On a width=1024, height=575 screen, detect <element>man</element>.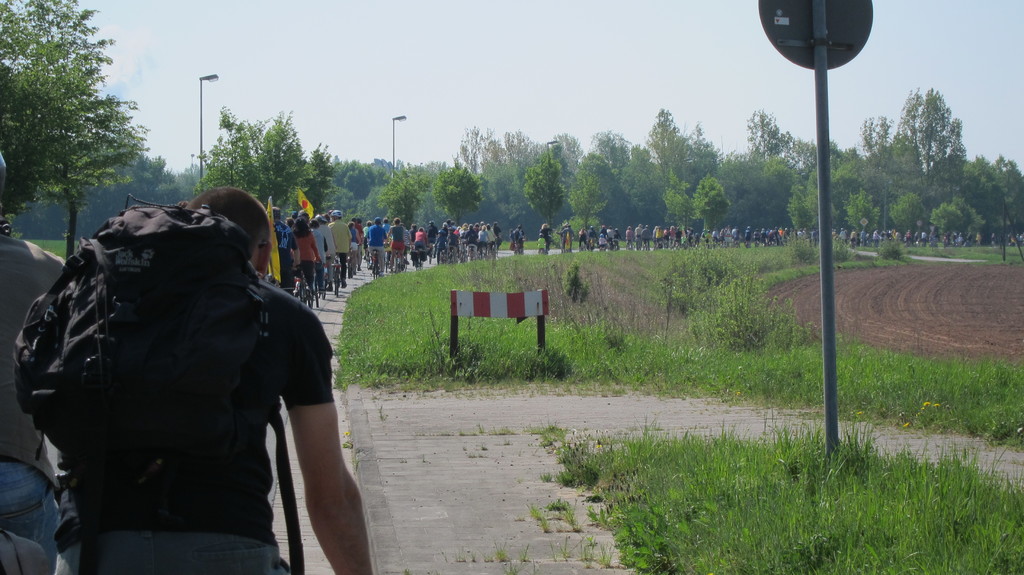
[586,225,598,248].
